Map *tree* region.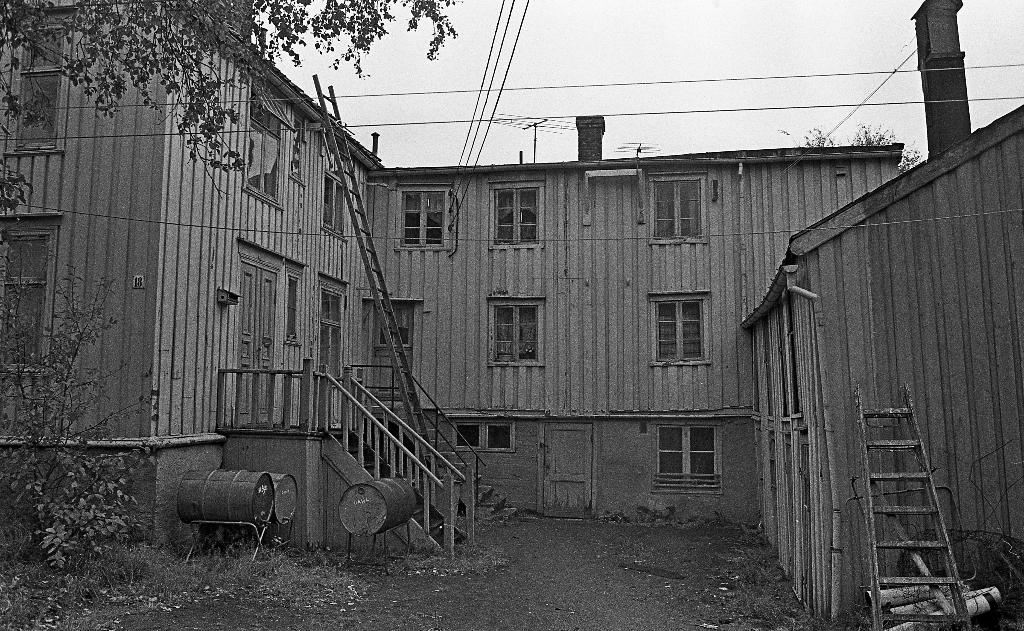
Mapped to (left=0, top=0, right=456, bottom=255).
